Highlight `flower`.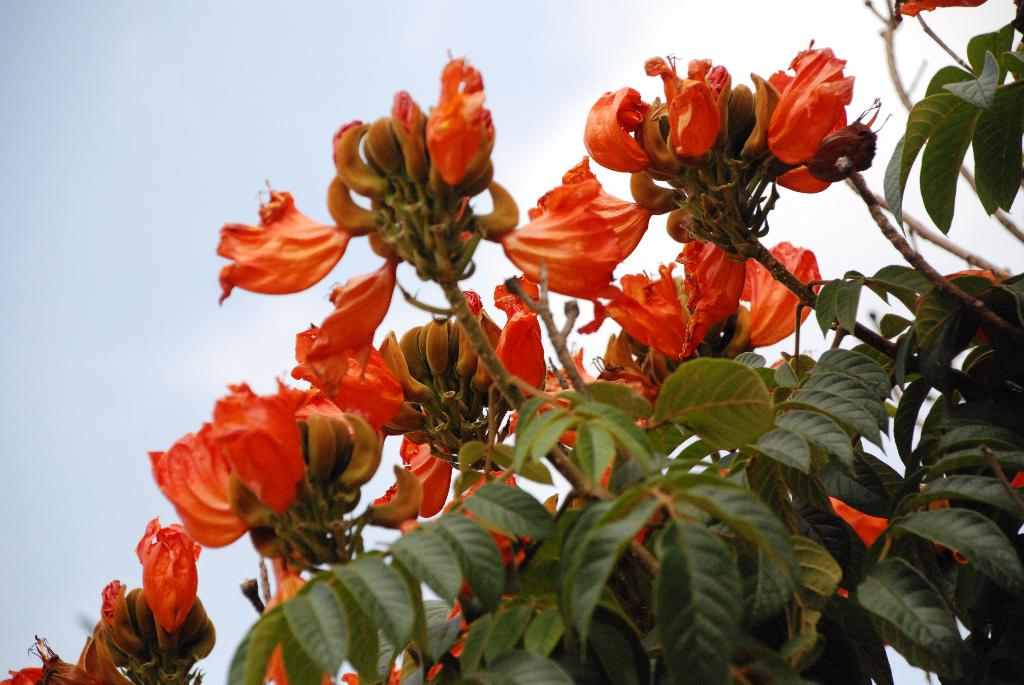
Highlighted region: crop(671, 230, 748, 361).
